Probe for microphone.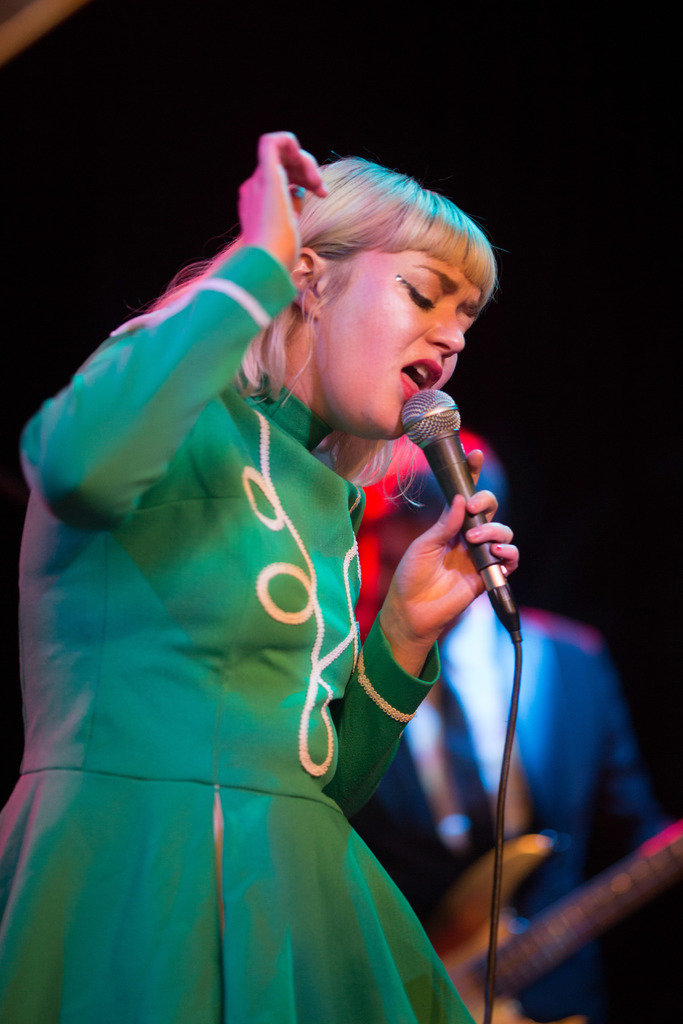
Probe result: x1=379, y1=381, x2=522, y2=588.
